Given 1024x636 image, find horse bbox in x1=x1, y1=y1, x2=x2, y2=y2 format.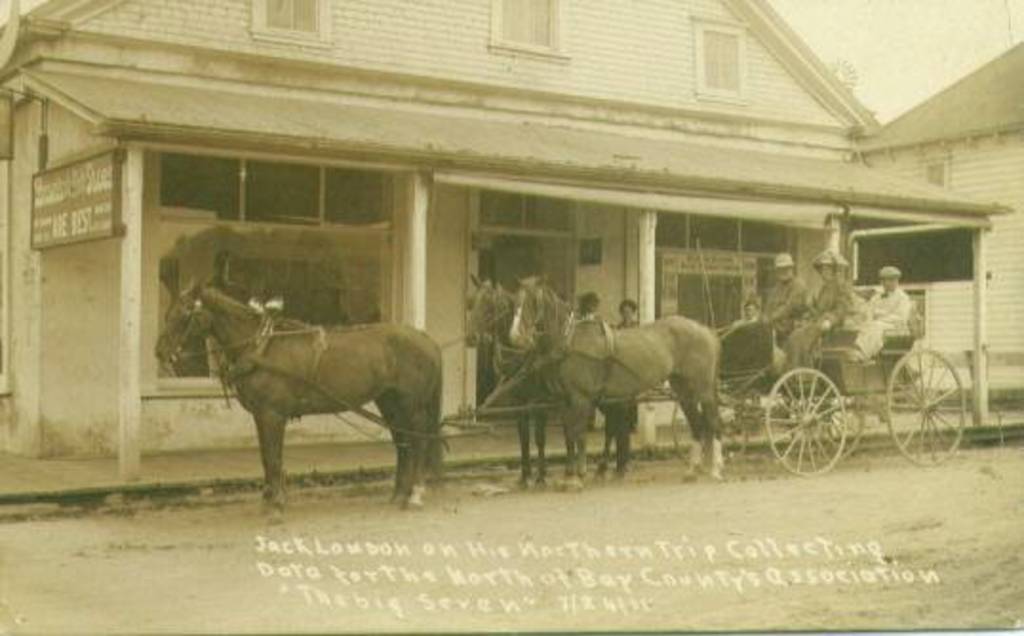
x1=502, y1=270, x2=725, y2=497.
